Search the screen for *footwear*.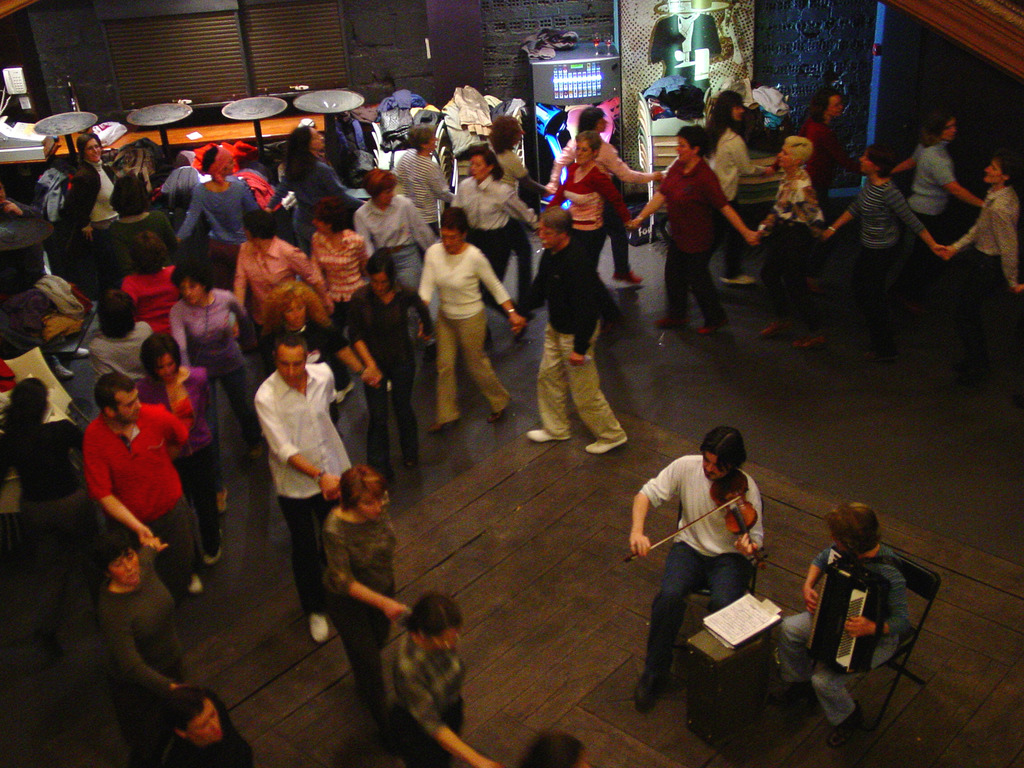
Found at 525/426/571/445.
